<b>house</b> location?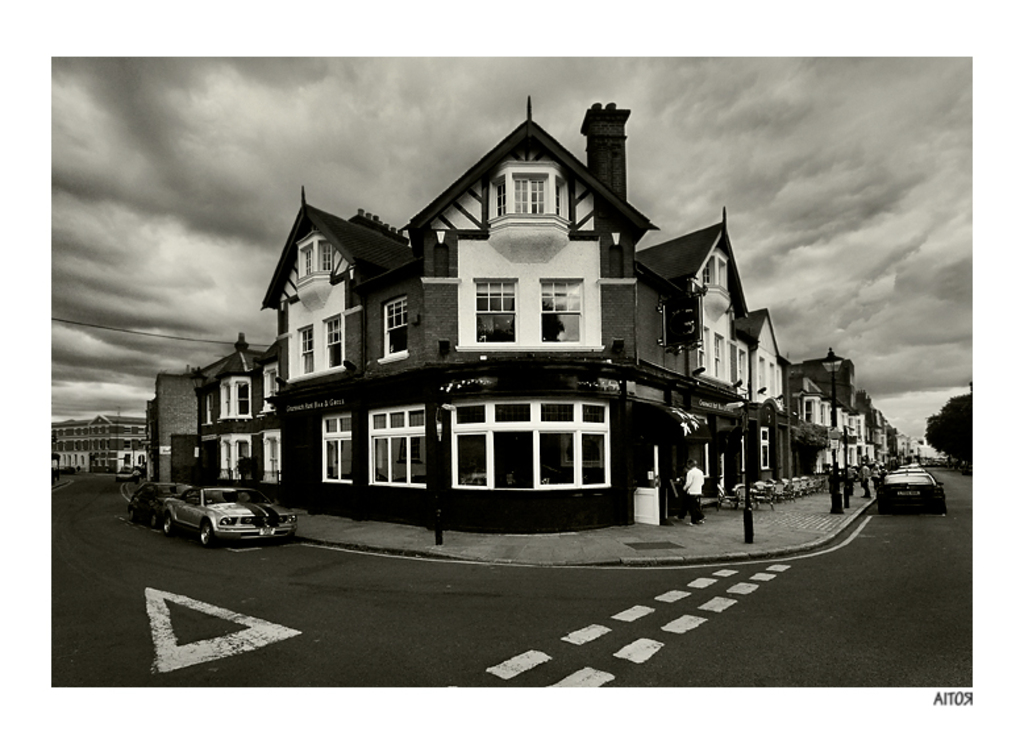
[x1=166, y1=432, x2=201, y2=481]
